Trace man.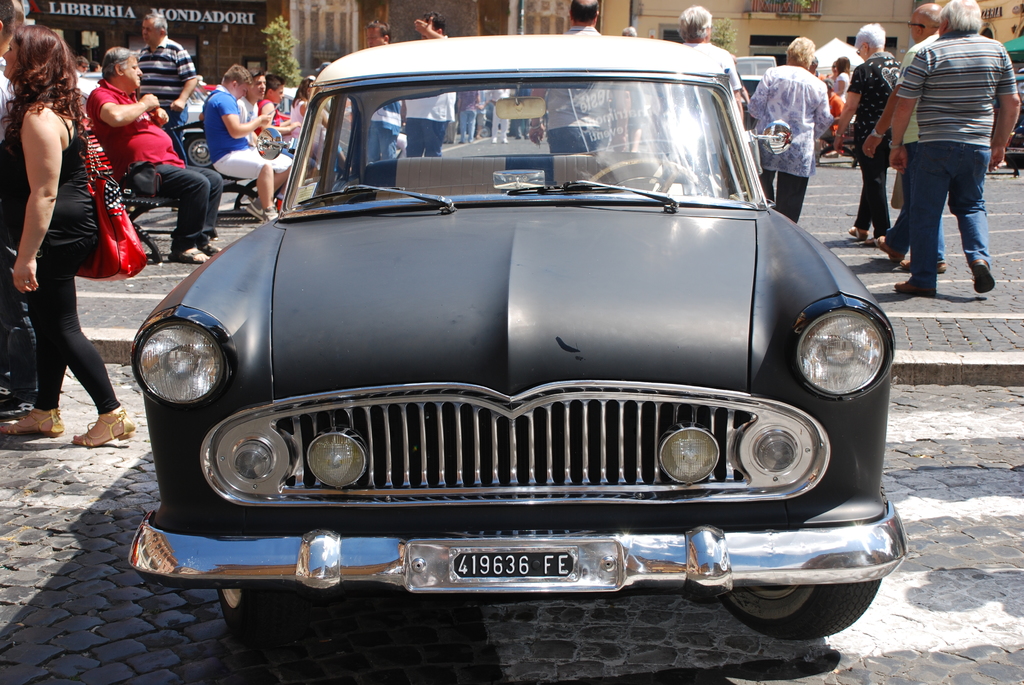
Traced to 134:13:200:145.
